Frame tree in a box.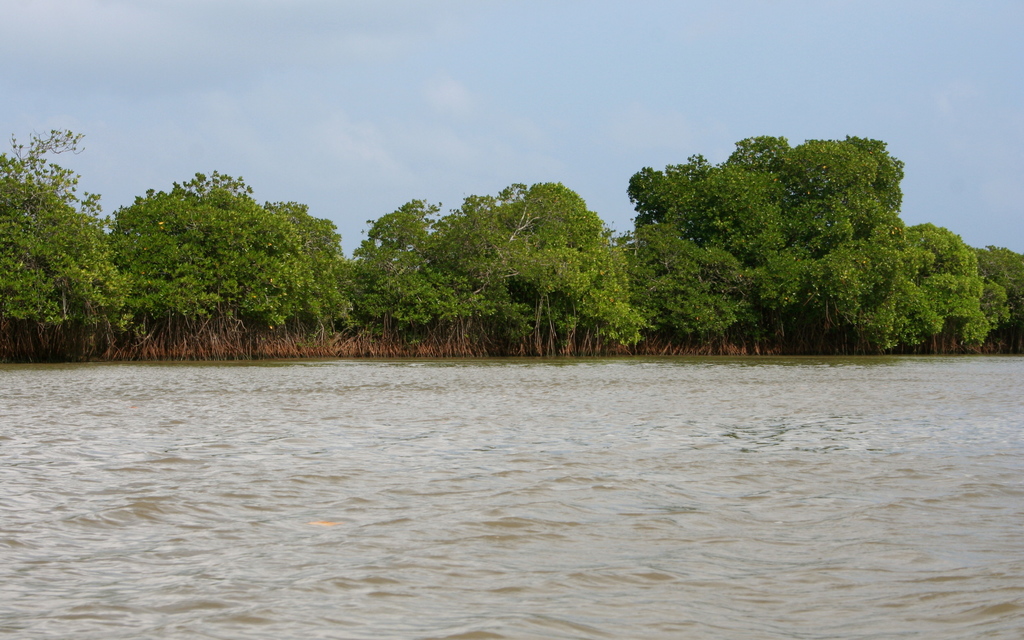
pyautogui.locateOnScreen(0, 129, 127, 364).
